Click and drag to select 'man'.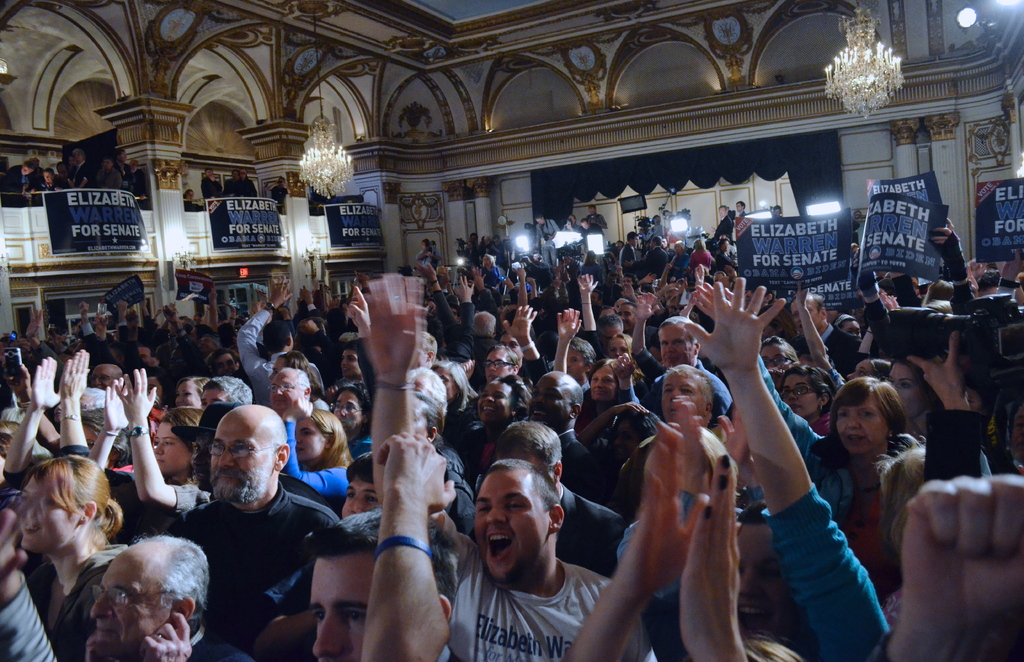
Selection: BBox(790, 289, 858, 378).
